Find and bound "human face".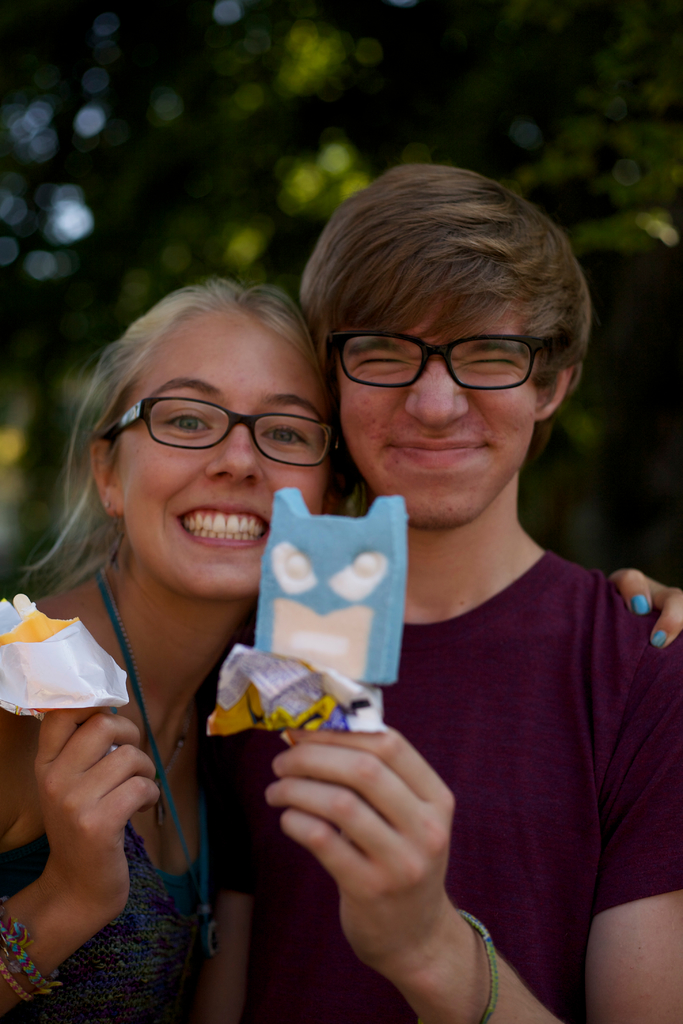
Bound: {"left": 119, "top": 312, "right": 325, "bottom": 603}.
